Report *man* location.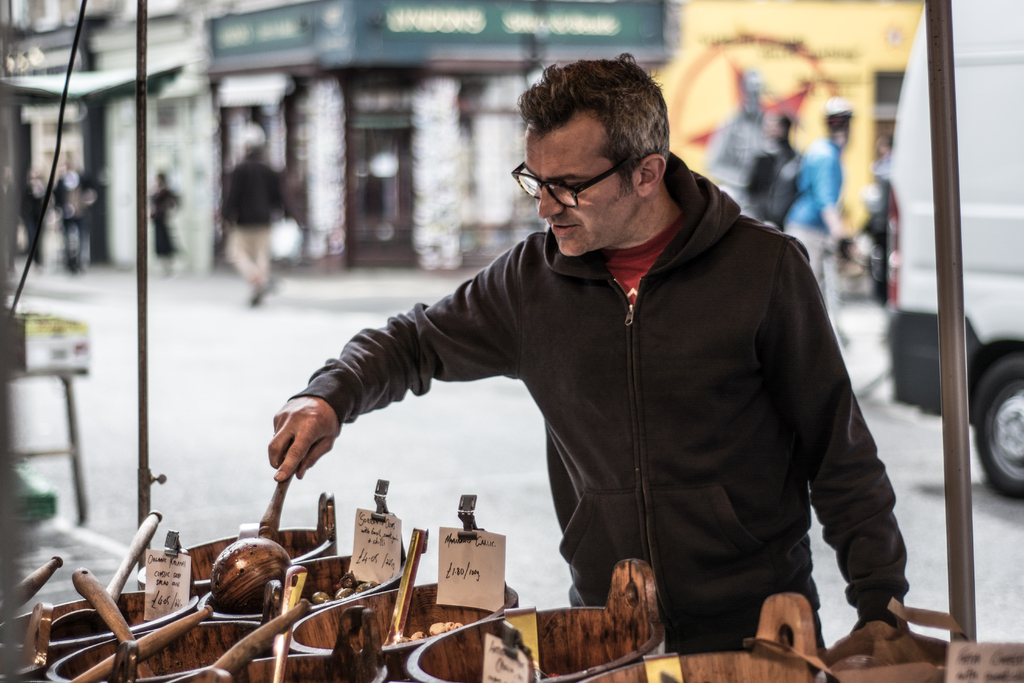
Report: 780 100 853 329.
